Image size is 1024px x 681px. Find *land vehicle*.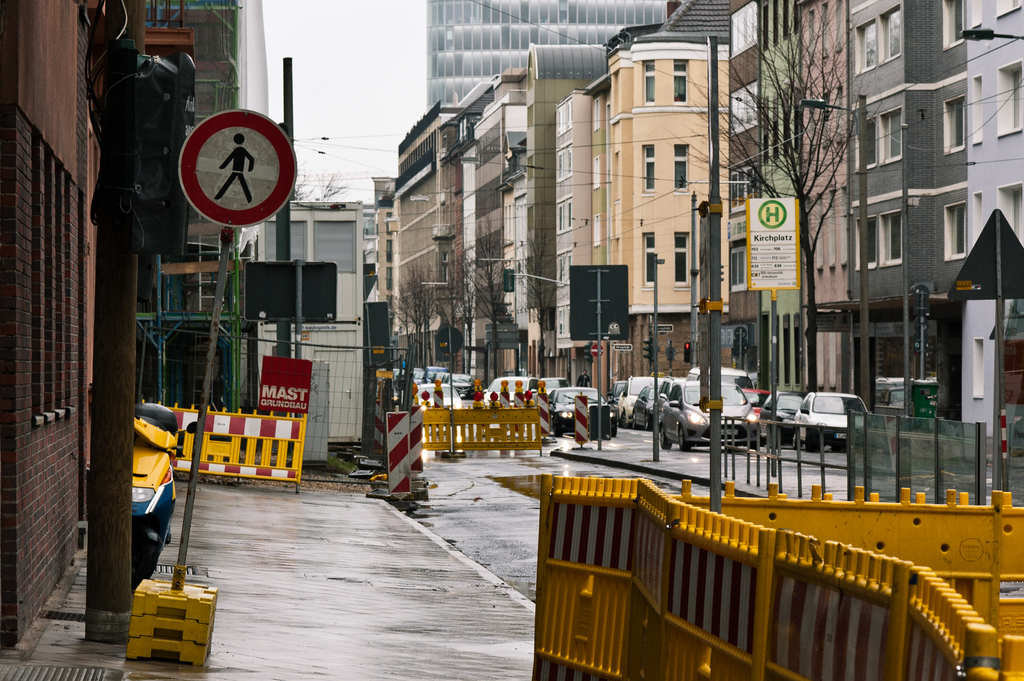
BBox(413, 365, 424, 372).
